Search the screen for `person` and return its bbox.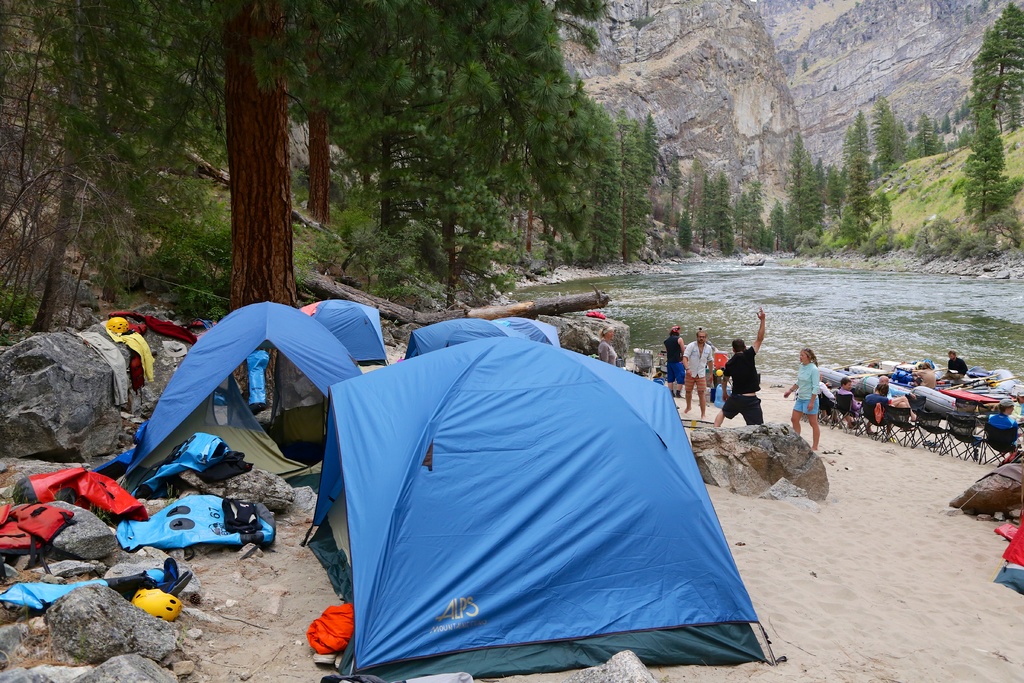
Found: {"x1": 594, "y1": 320, "x2": 616, "y2": 367}.
